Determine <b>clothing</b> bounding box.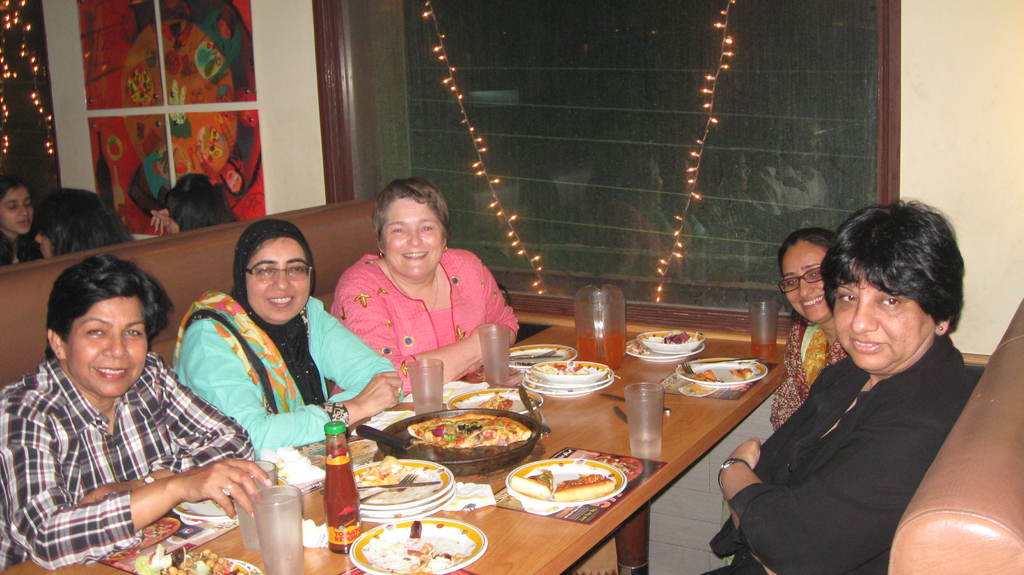
Determined: (173,289,403,453).
